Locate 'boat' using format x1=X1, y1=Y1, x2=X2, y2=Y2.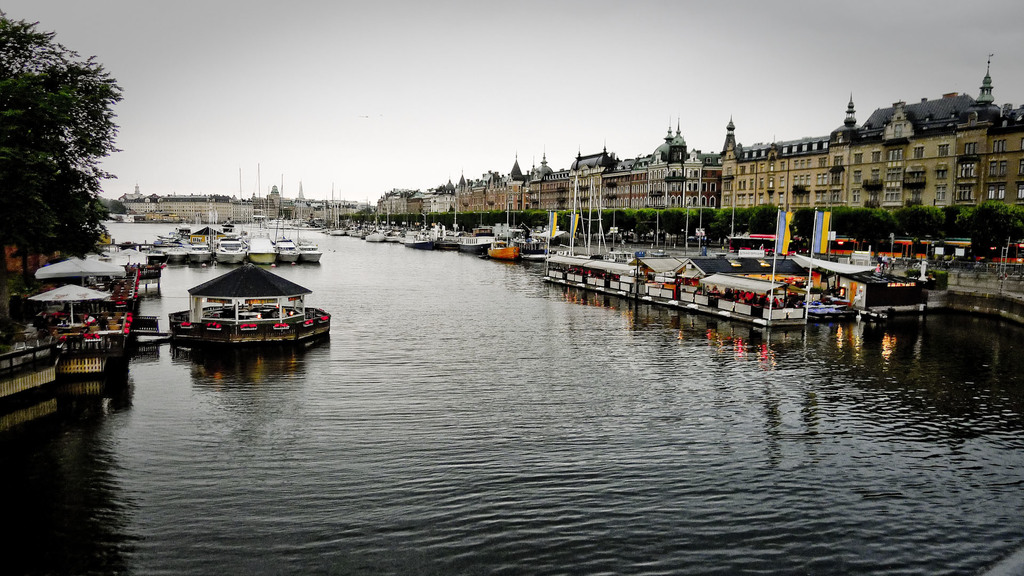
x1=188, y1=239, x2=217, y2=264.
